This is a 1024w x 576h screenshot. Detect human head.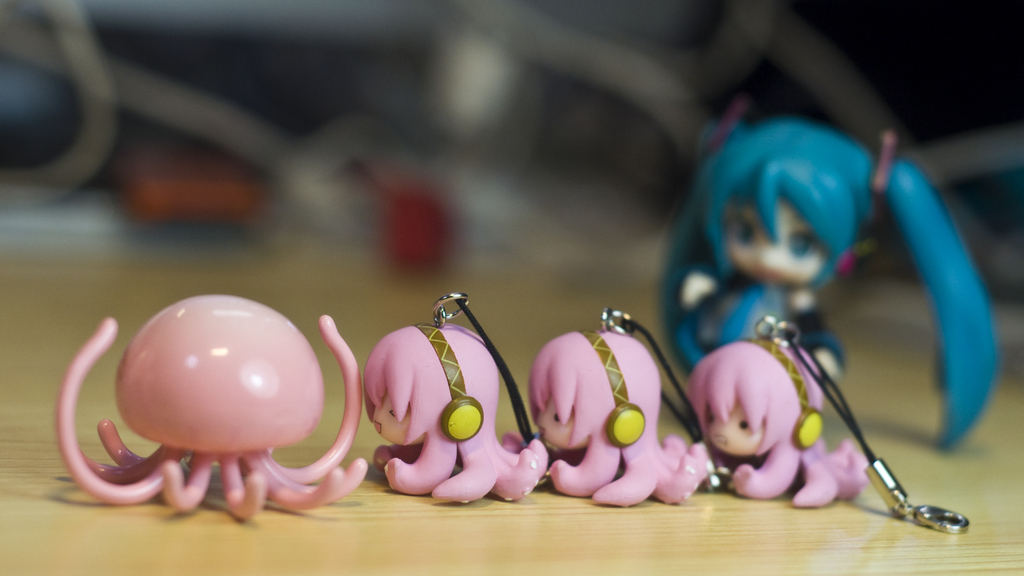
367:315:502:442.
